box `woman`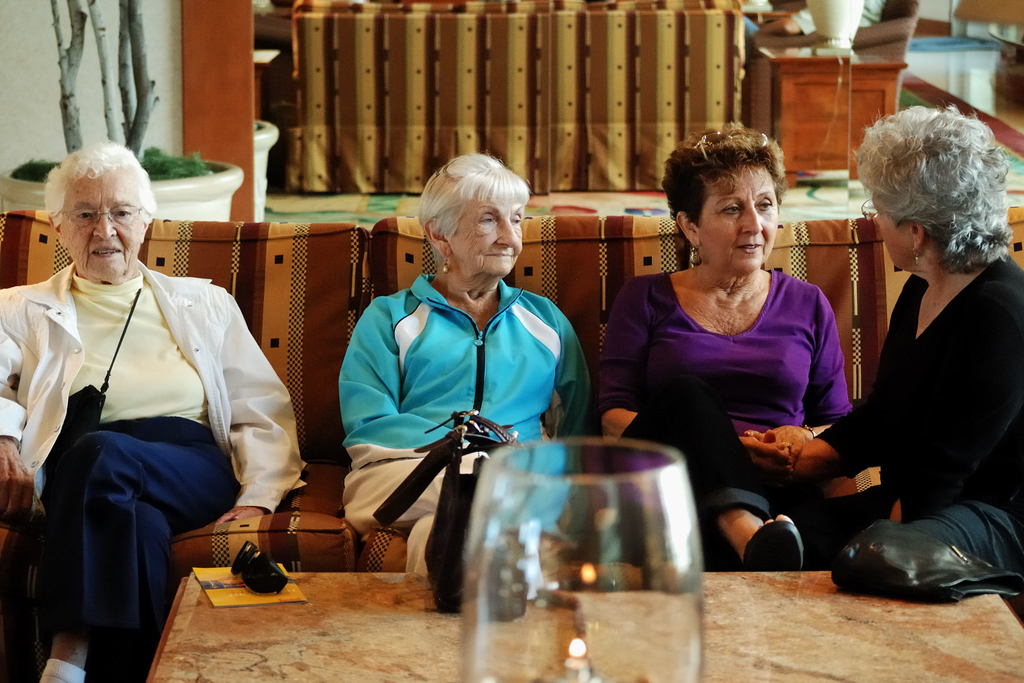
l=0, t=143, r=302, b=682
